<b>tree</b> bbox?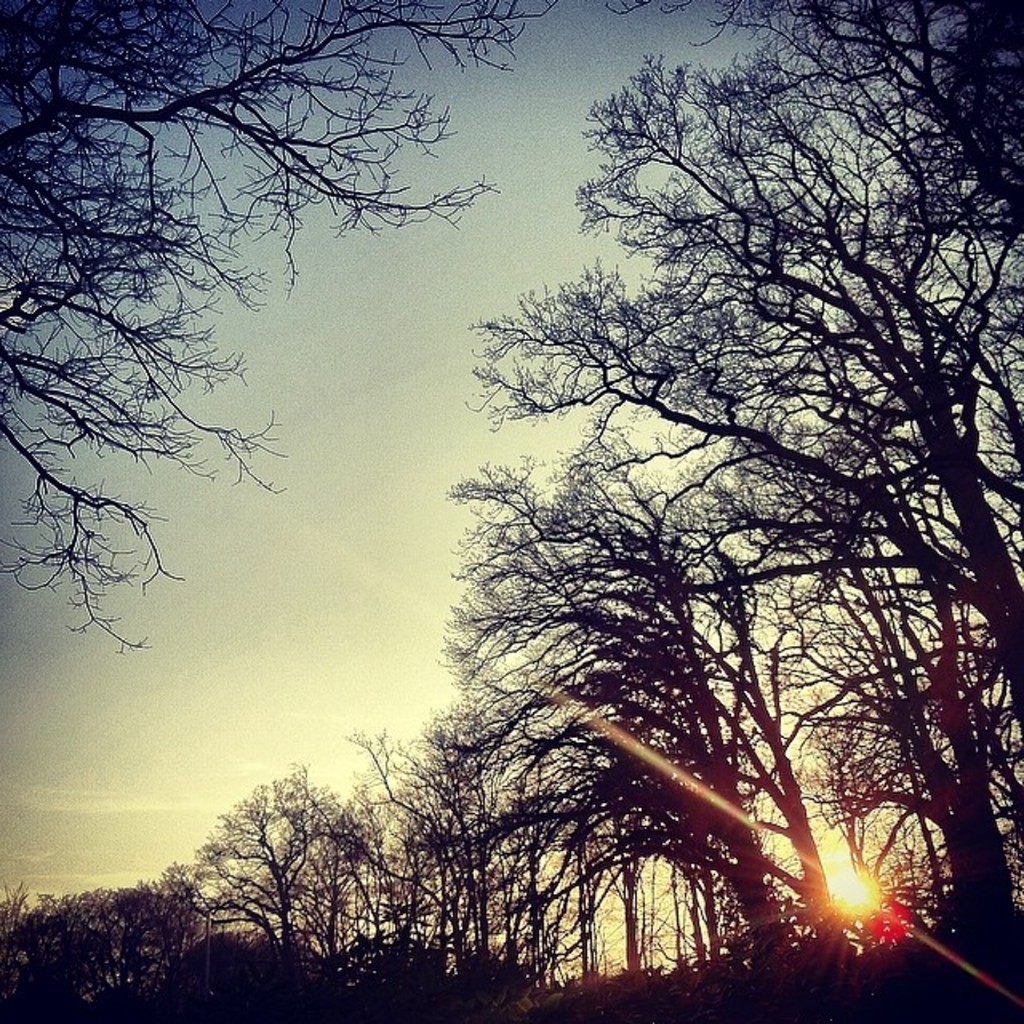
462 264 1022 792
